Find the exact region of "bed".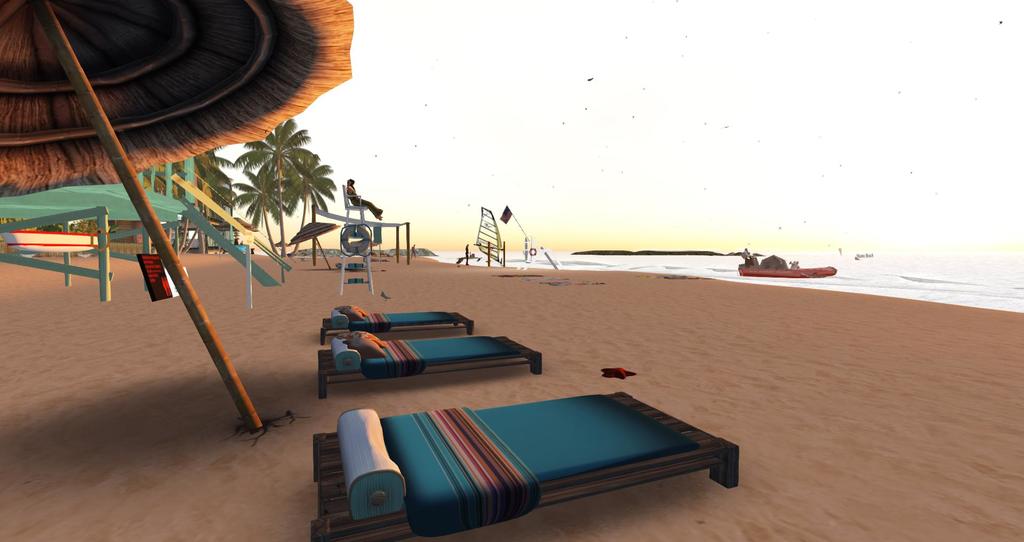
Exact region: bbox=[323, 308, 468, 344].
